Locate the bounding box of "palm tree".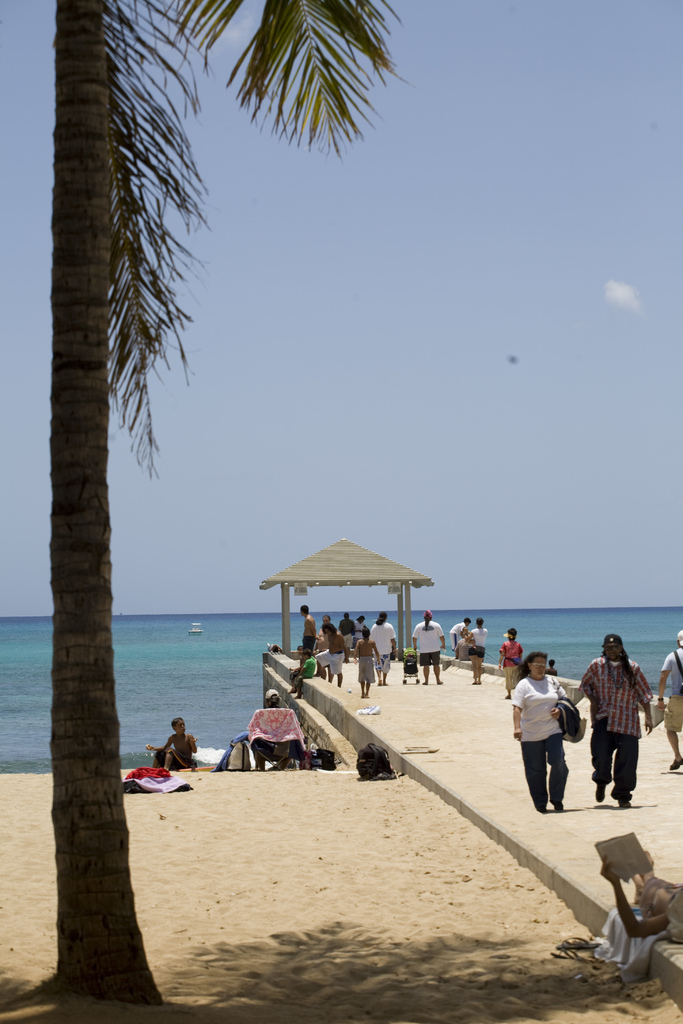
Bounding box: select_region(0, 0, 413, 1006).
